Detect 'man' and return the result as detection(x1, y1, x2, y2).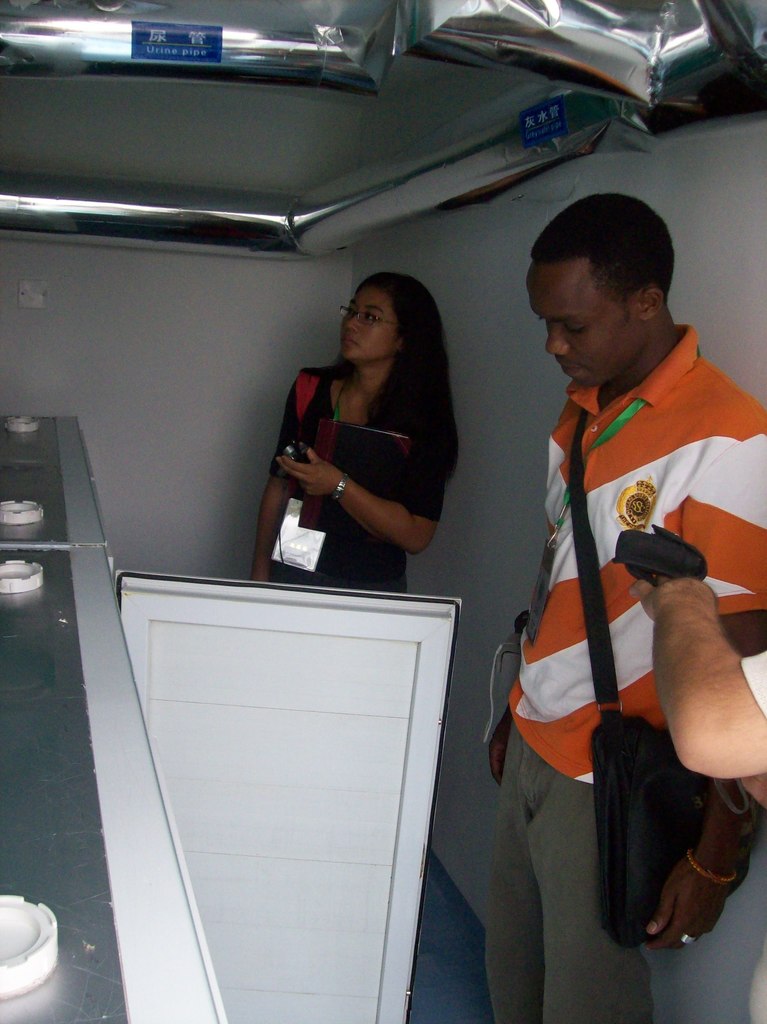
detection(482, 174, 762, 995).
